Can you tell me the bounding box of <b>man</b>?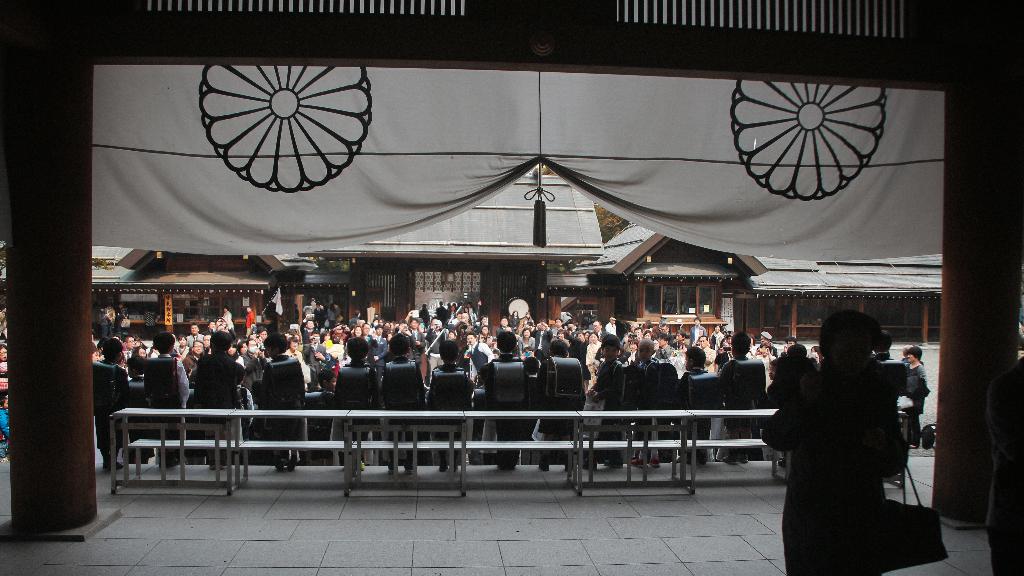
<bbox>184, 340, 204, 379</bbox>.
